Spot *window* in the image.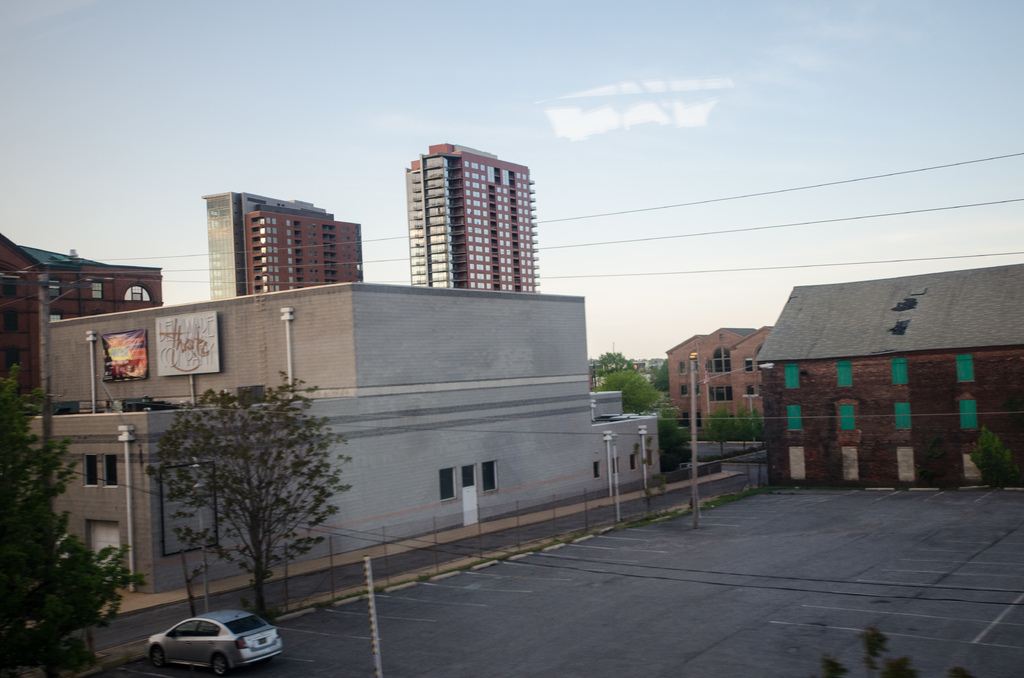
*window* found at (left=49, top=314, right=61, bottom=323).
